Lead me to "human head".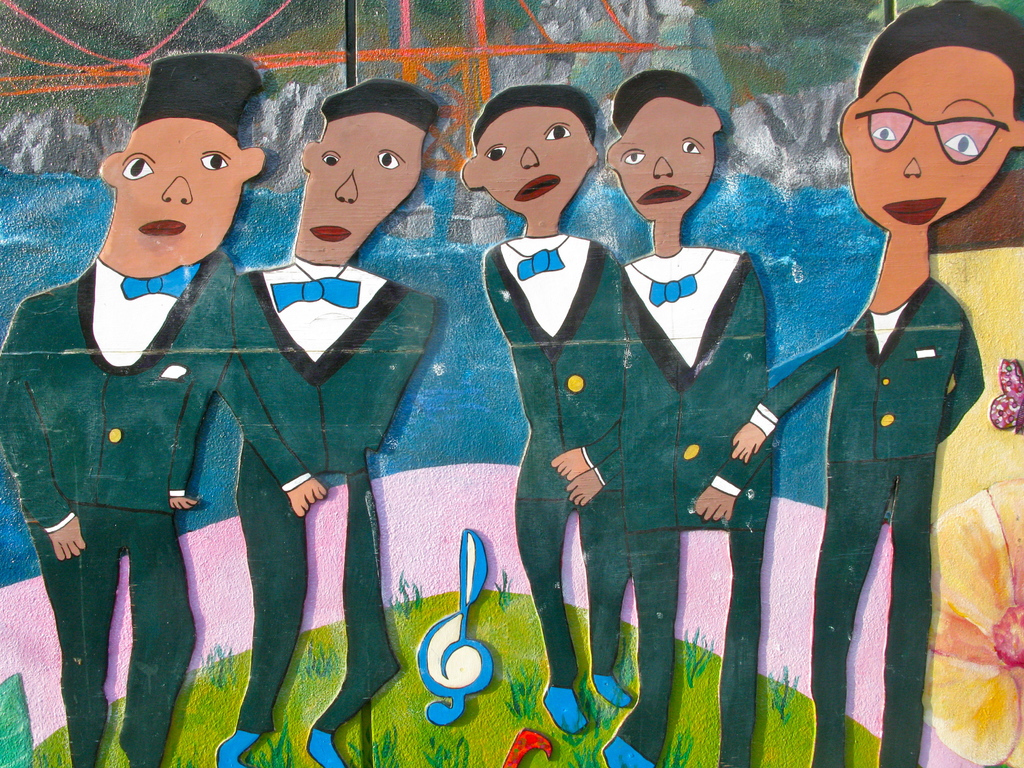
Lead to bbox=(605, 70, 722, 218).
